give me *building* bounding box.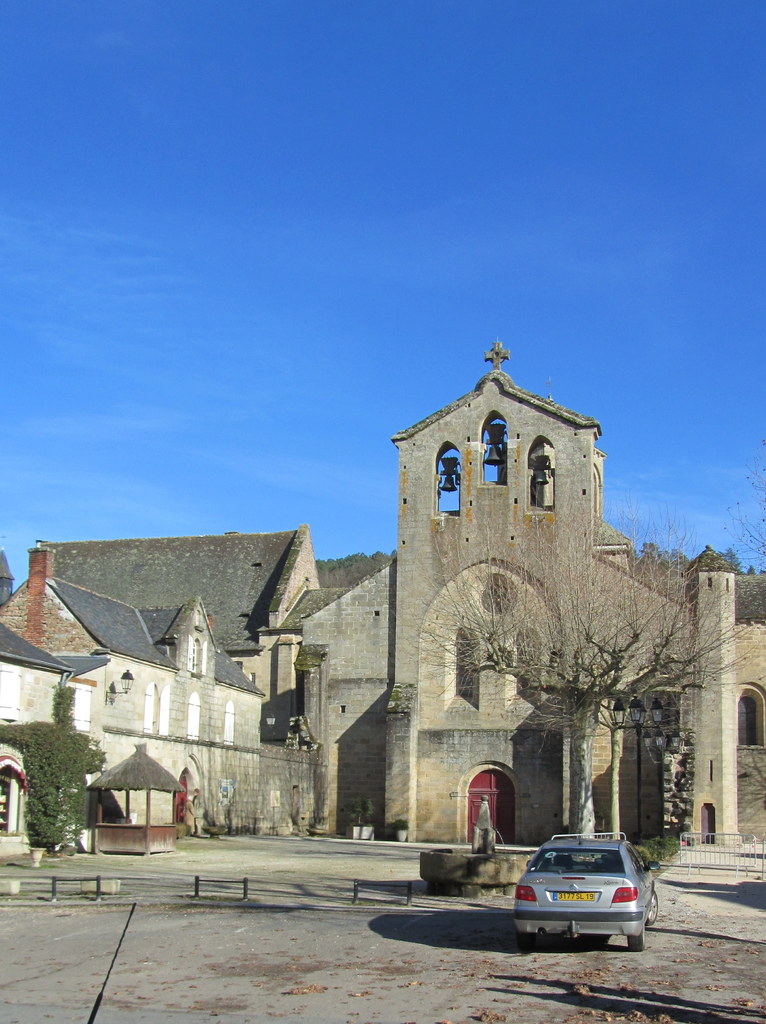
BBox(0, 541, 259, 858).
